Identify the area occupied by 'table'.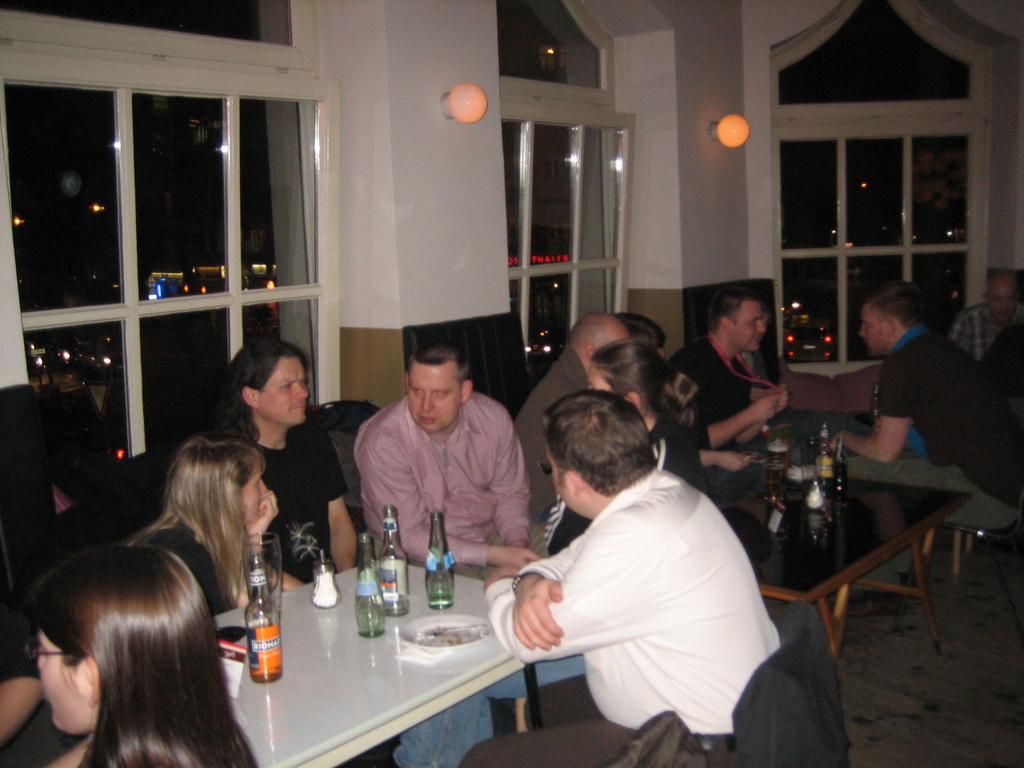
Area: <region>212, 559, 544, 767</region>.
